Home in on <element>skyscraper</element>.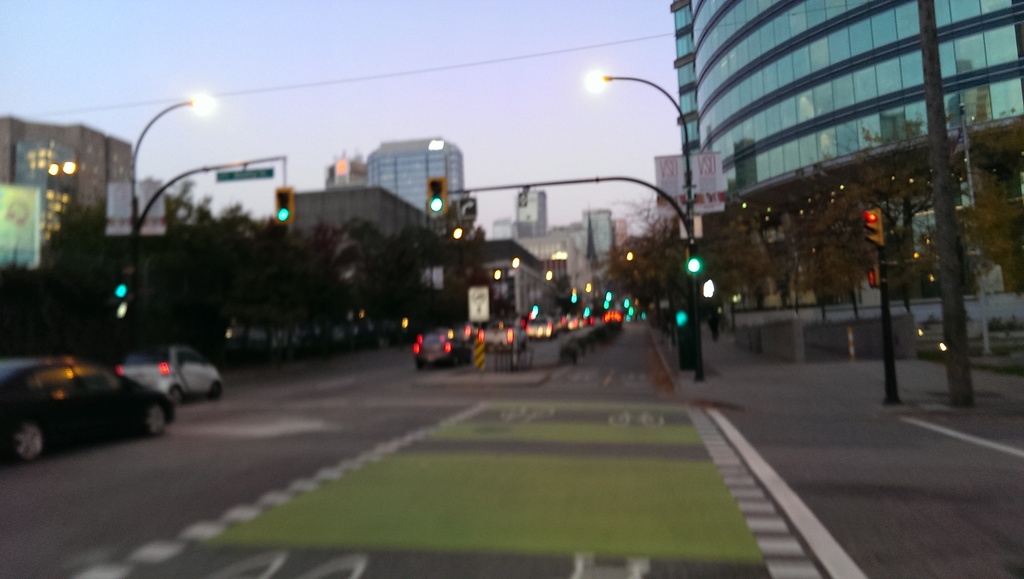
Homed in at crop(360, 131, 468, 229).
